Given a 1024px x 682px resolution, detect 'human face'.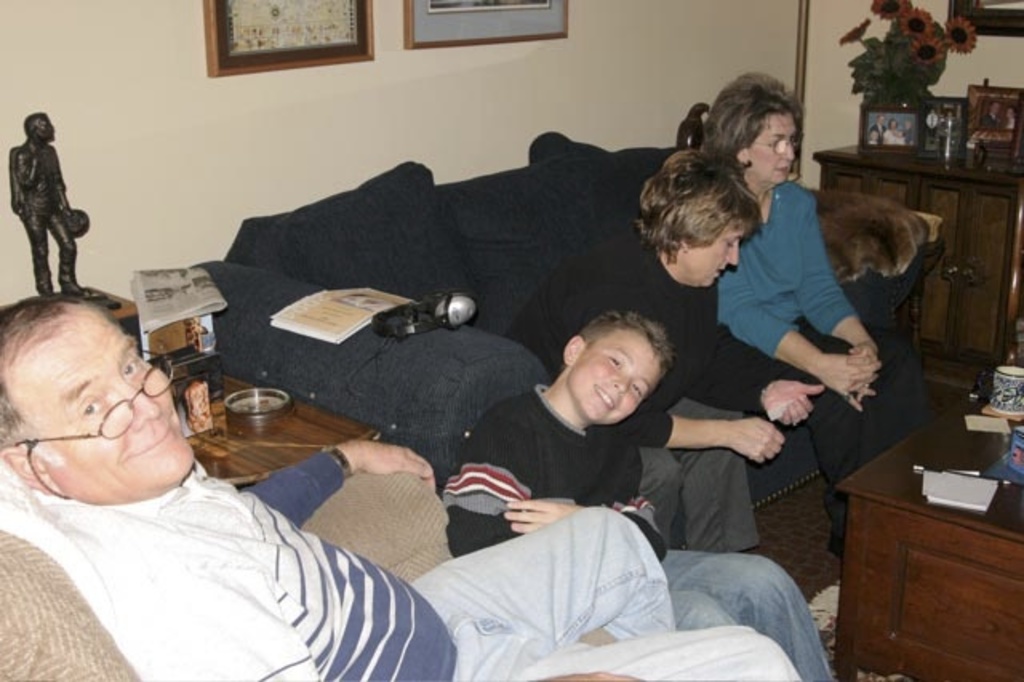
bbox=(987, 98, 1000, 115).
